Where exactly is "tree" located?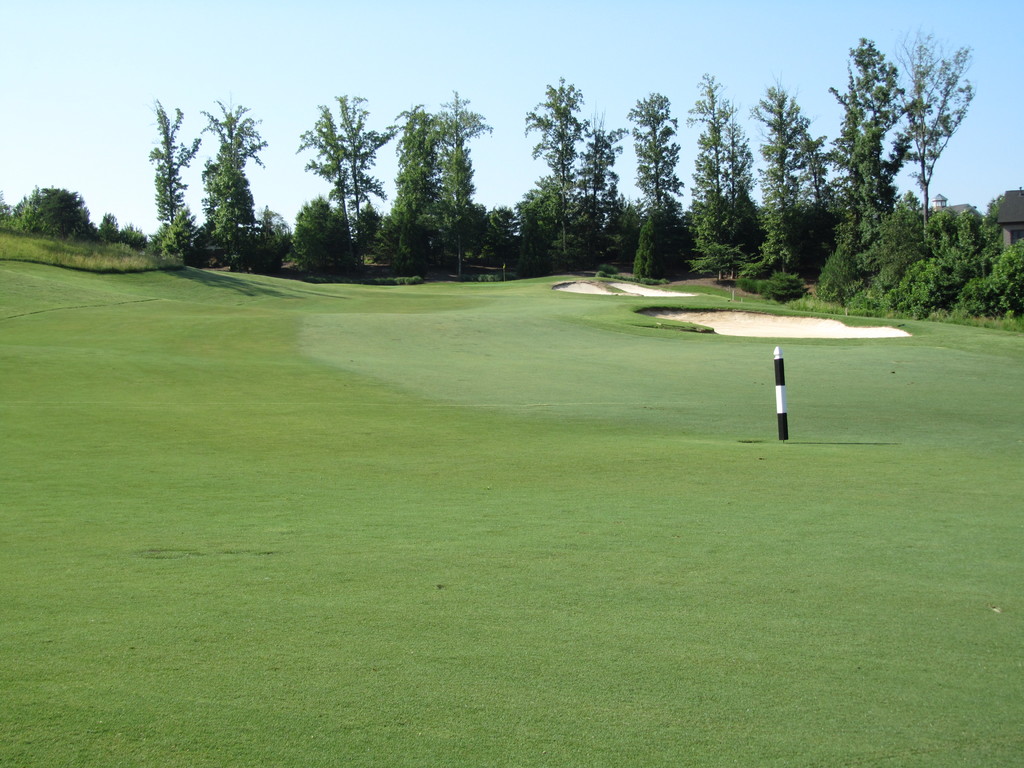
Its bounding box is (left=562, top=106, right=677, bottom=282).
